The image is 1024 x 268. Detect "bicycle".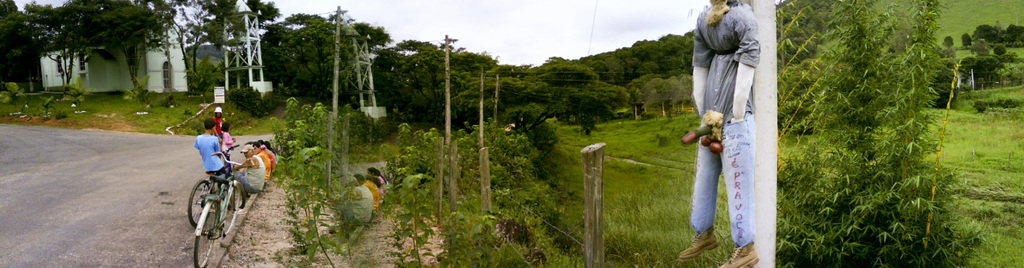
Detection: 188 148 261 267.
